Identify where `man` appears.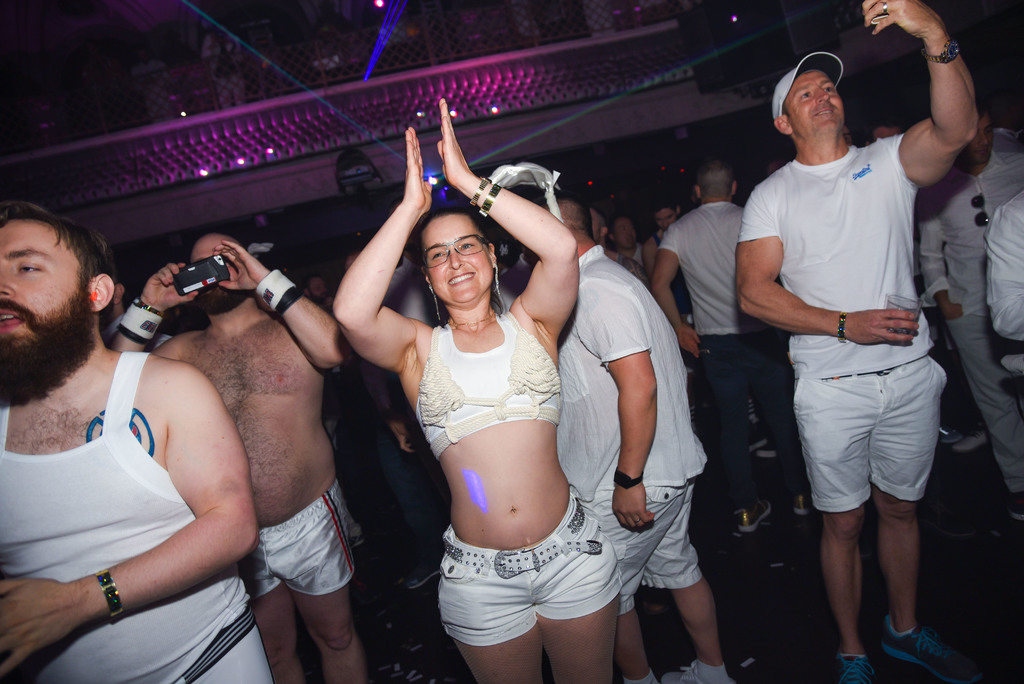
Appears at select_region(653, 165, 819, 549).
